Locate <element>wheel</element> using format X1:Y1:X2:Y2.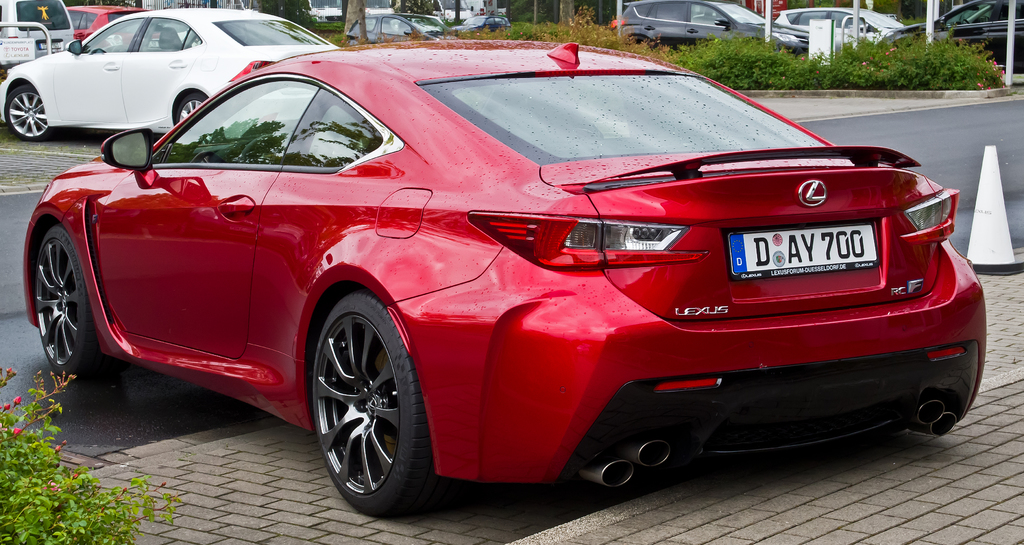
304:297:435:519.
